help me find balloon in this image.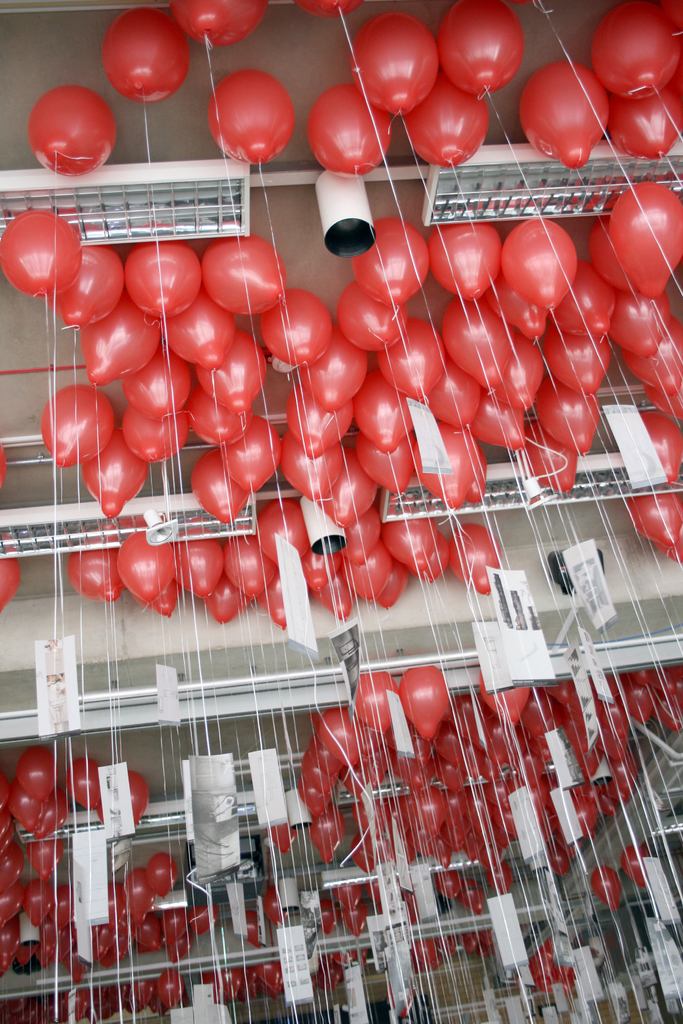
Found it: <box>343,535,392,607</box>.
